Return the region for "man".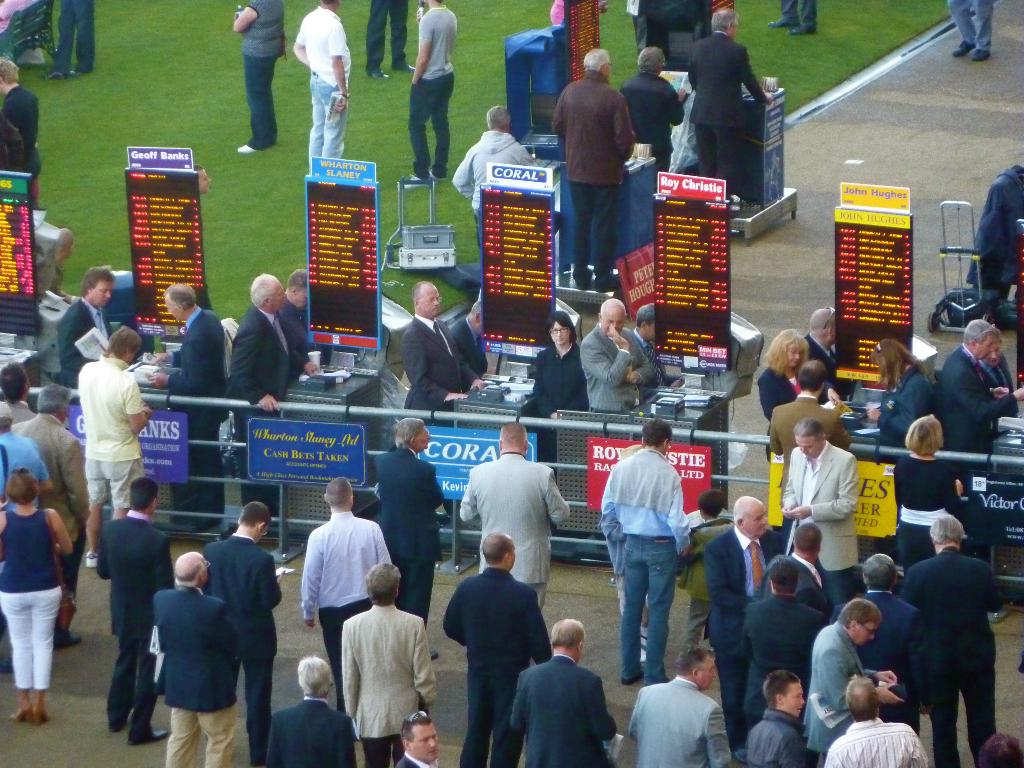
[378, 701, 435, 767].
